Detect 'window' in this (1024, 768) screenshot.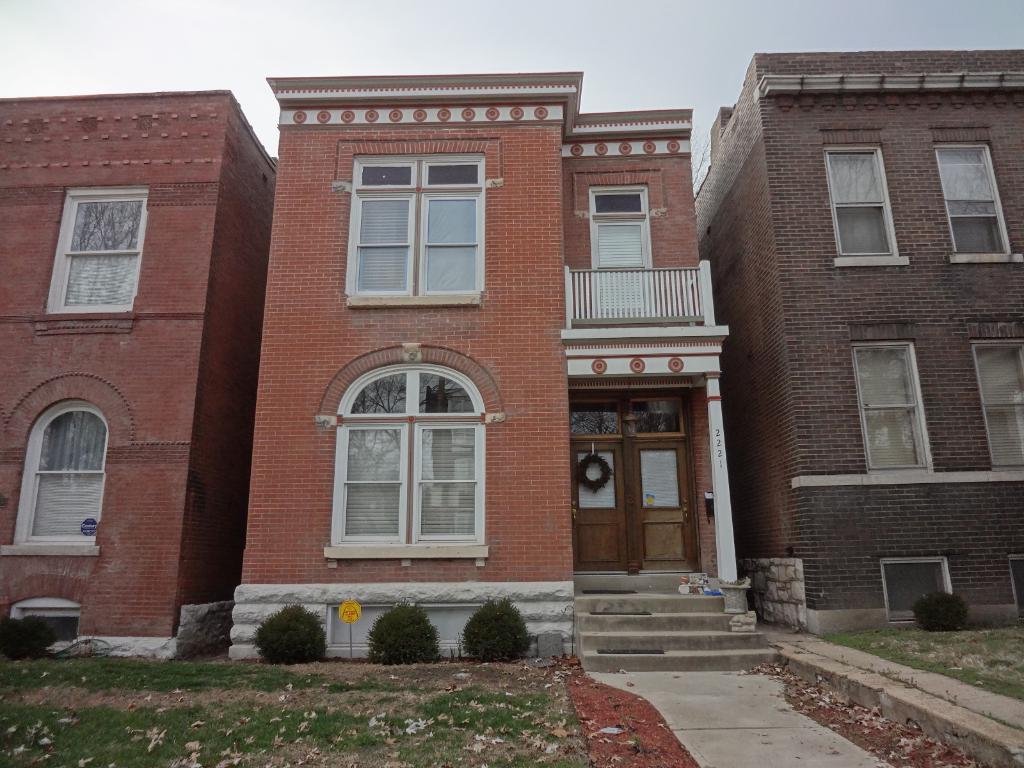
Detection: {"x1": 351, "y1": 142, "x2": 486, "y2": 312}.
